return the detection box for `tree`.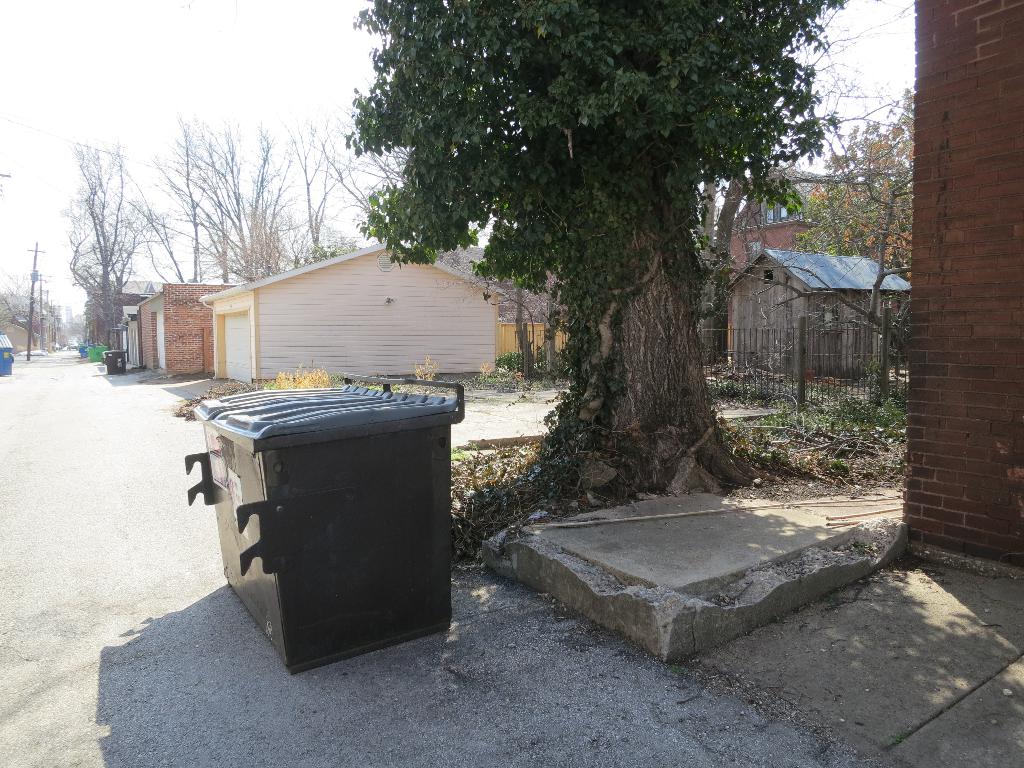
pyautogui.locateOnScreen(253, 140, 300, 283).
